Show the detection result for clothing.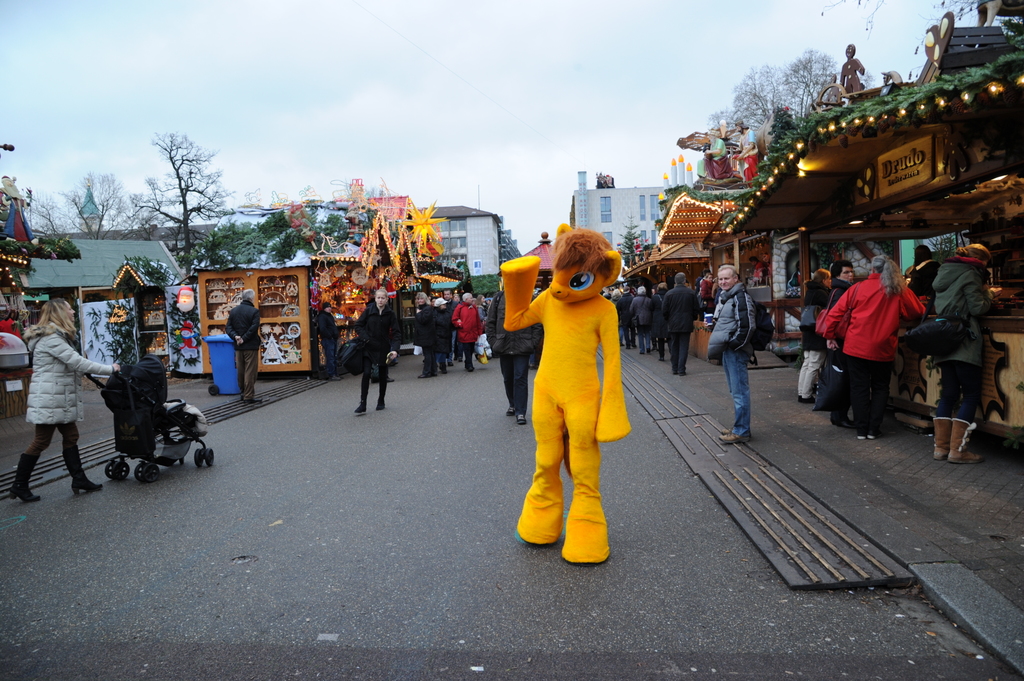
bbox=(810, 277, 850, 396).
